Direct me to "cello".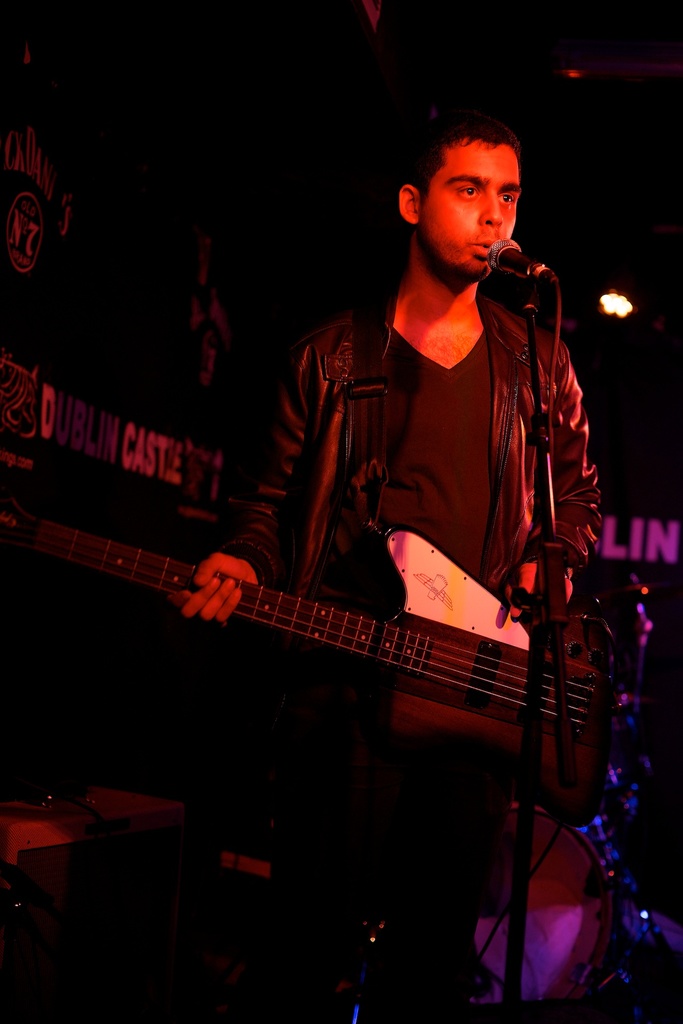
Direction: 0:504:680:824.
